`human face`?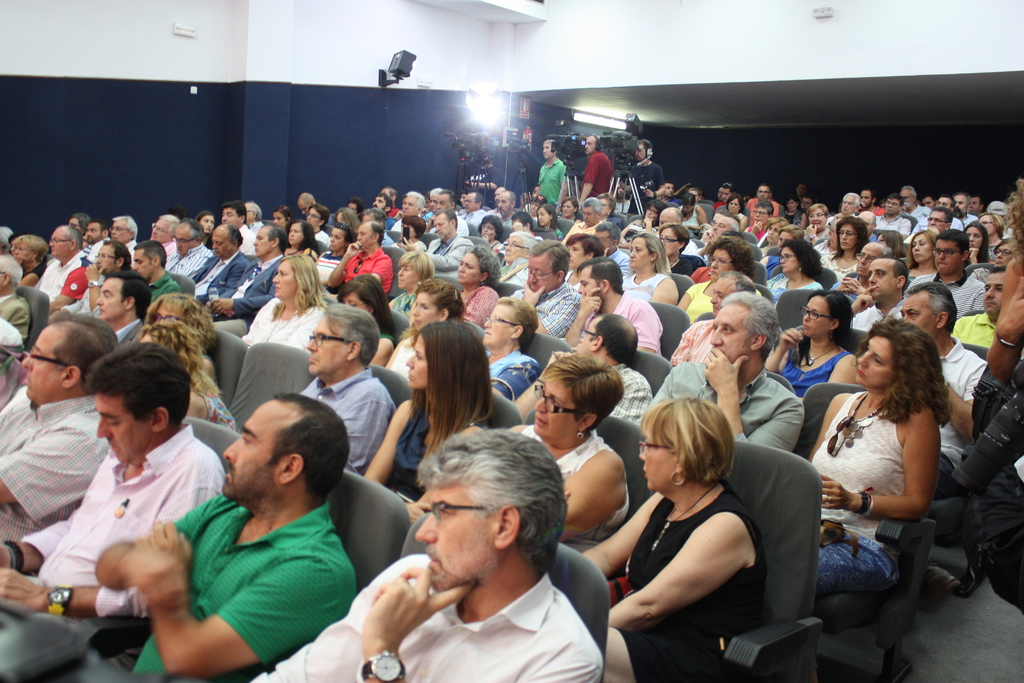
[398,260,420,292]
